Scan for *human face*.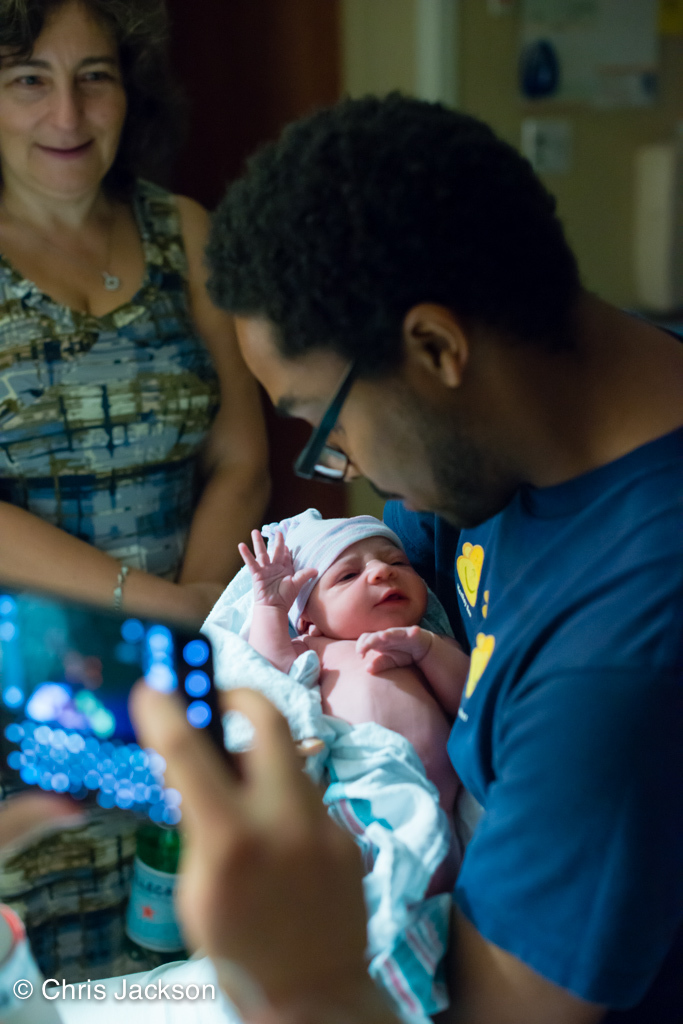
Scan result: region(235, 311, 490, 524).
